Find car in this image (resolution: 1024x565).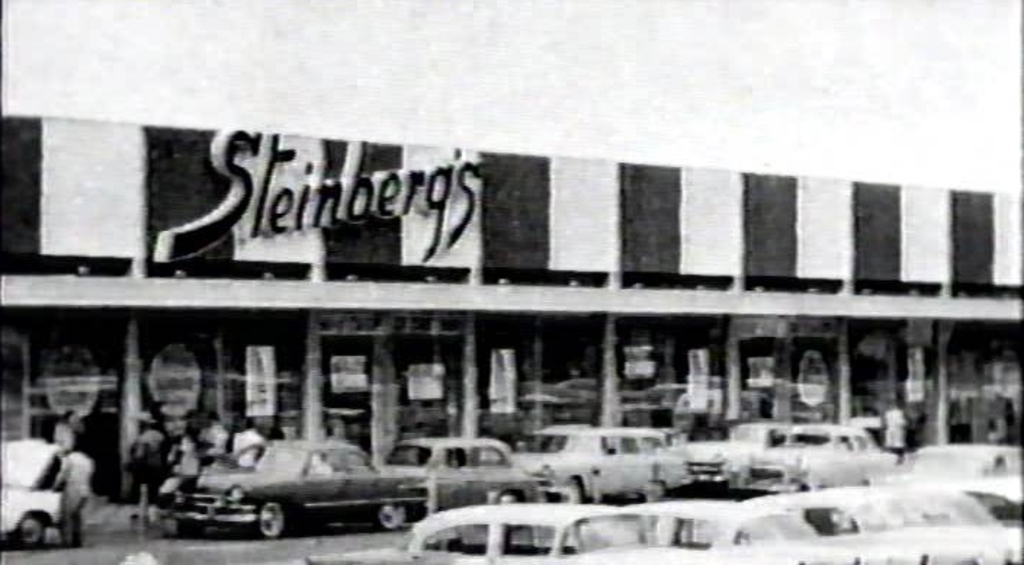
(left=0, top=439, right=61, bottom=549).
